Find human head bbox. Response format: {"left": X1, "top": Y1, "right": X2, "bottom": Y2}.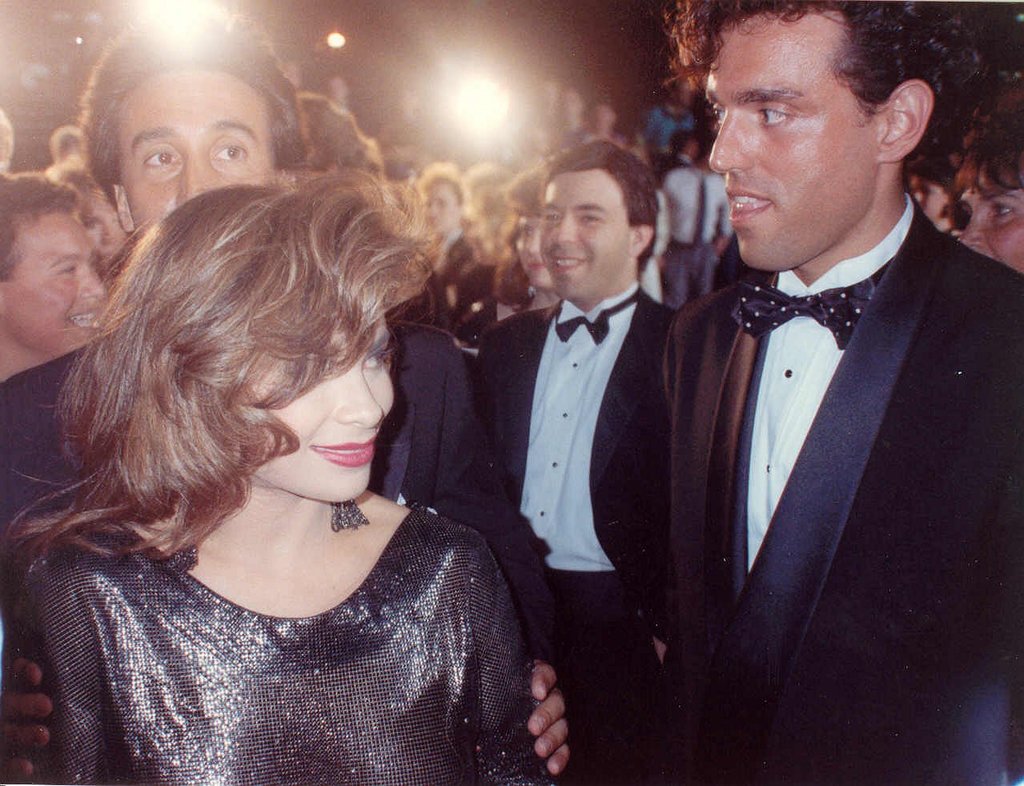
{"left": 910, "top": 160, "right": 953, "bottom": 235}.
